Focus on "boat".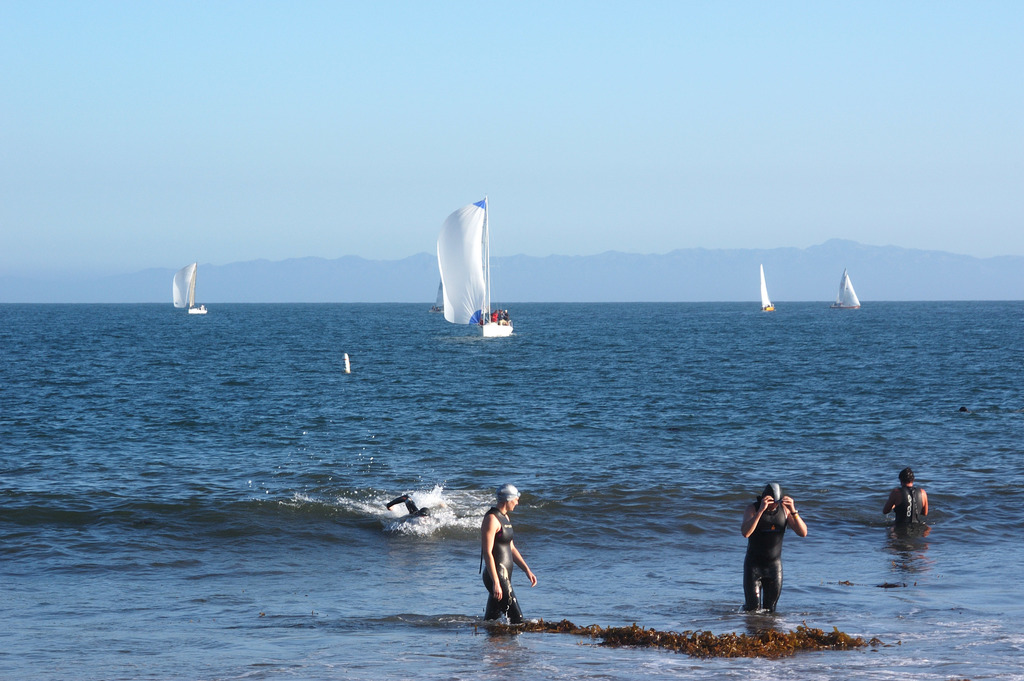
Focused at [763, 266, 778, 313].
